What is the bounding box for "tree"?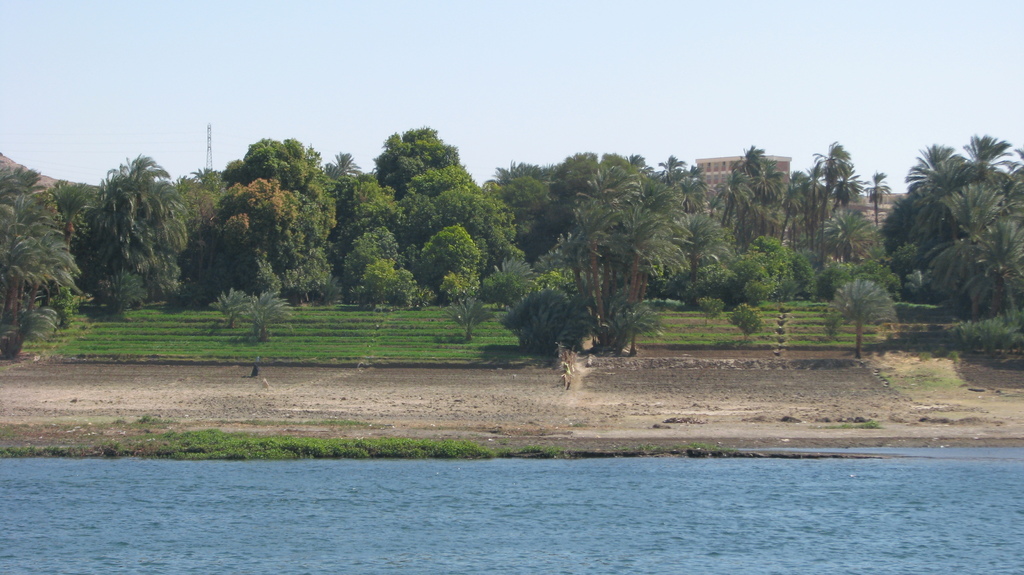
481/154/556/259.
